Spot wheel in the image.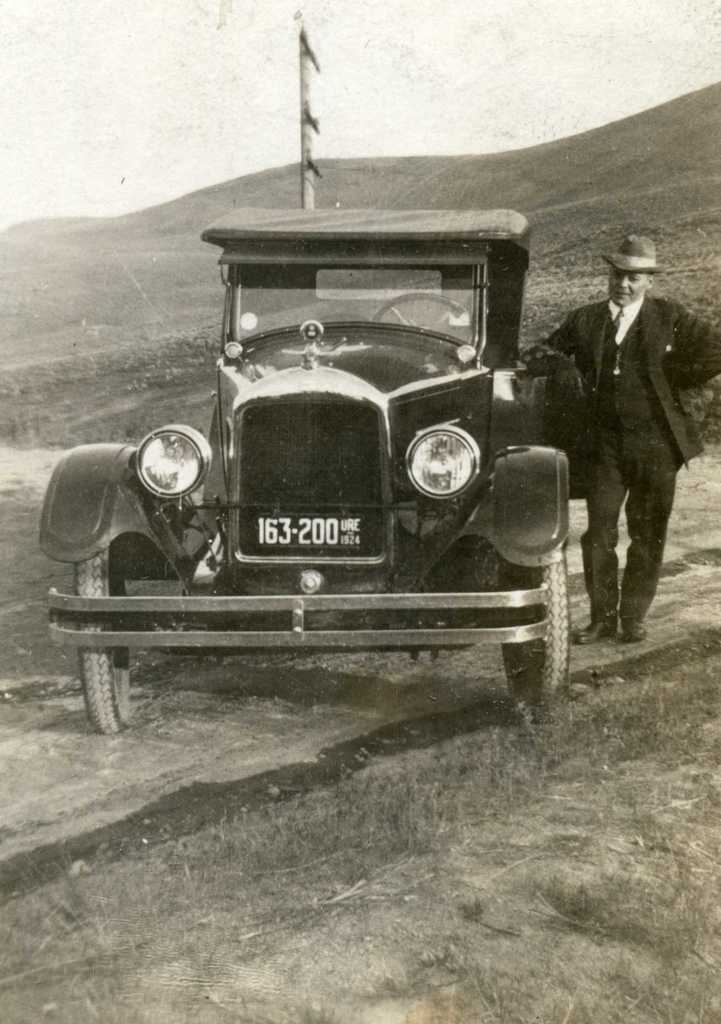
wheel found at bbox=[506, 548, 569, 694].
